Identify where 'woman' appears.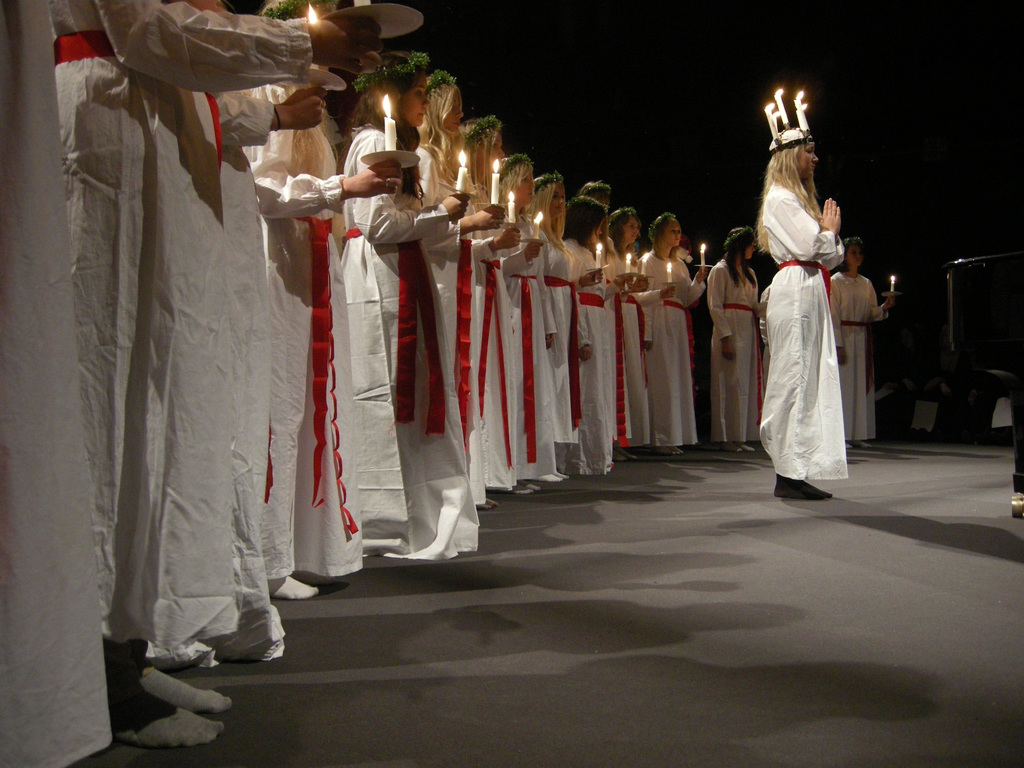
Appears at [558,193,614,480].
